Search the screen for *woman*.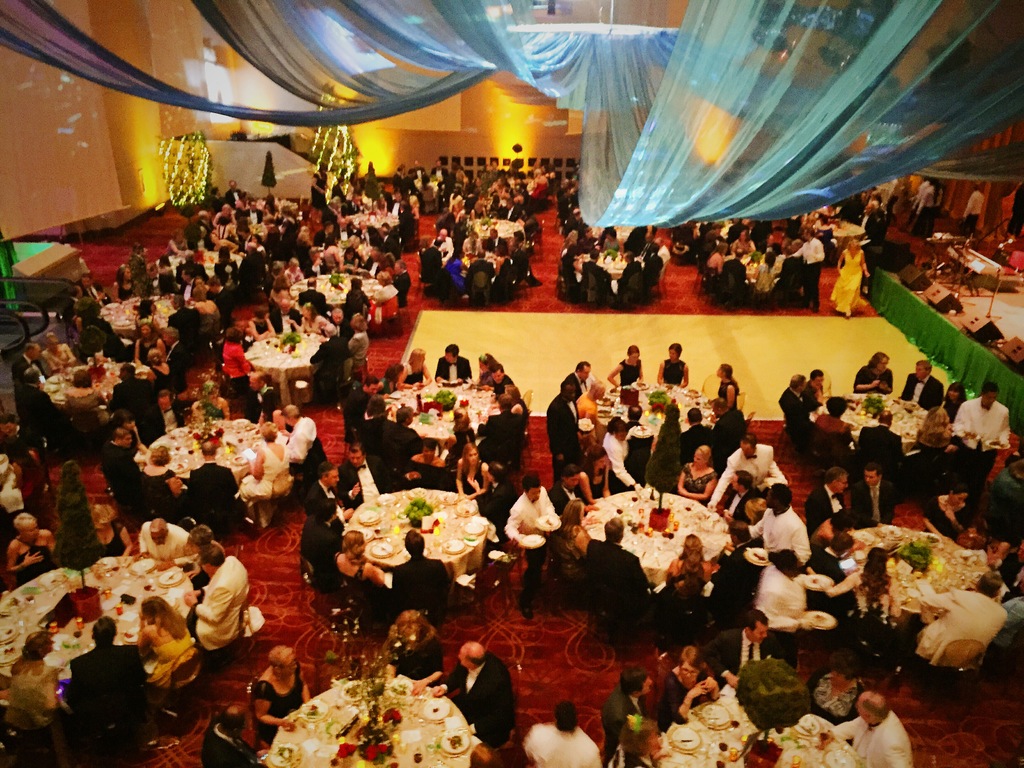
Found at crop(195, 380, 229, 420).
